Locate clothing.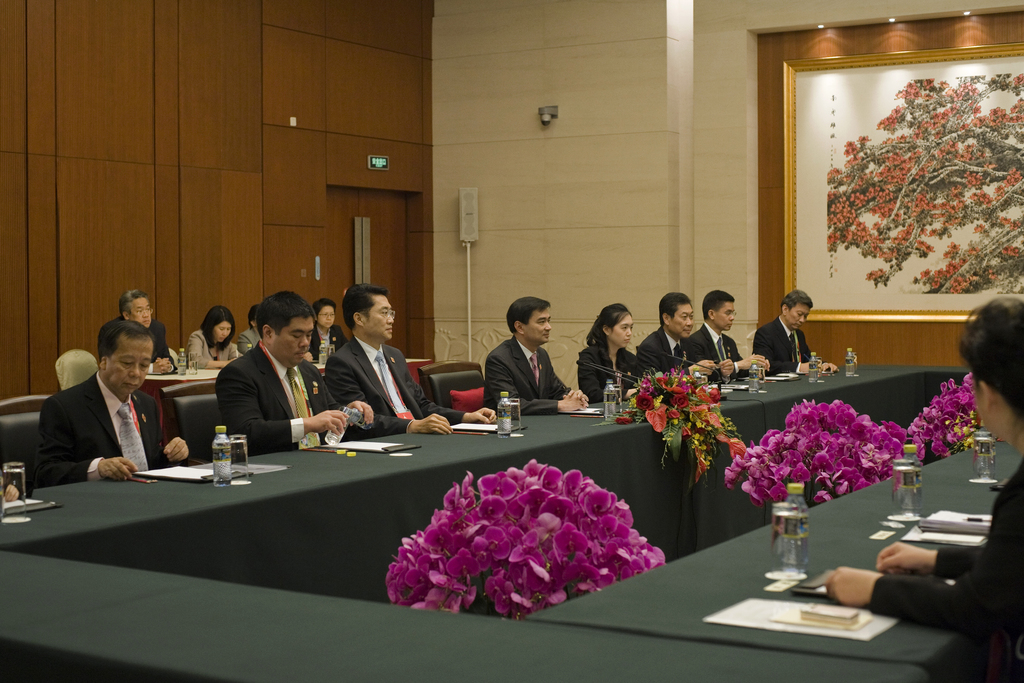
Bounding box: (483,336,572,411).
